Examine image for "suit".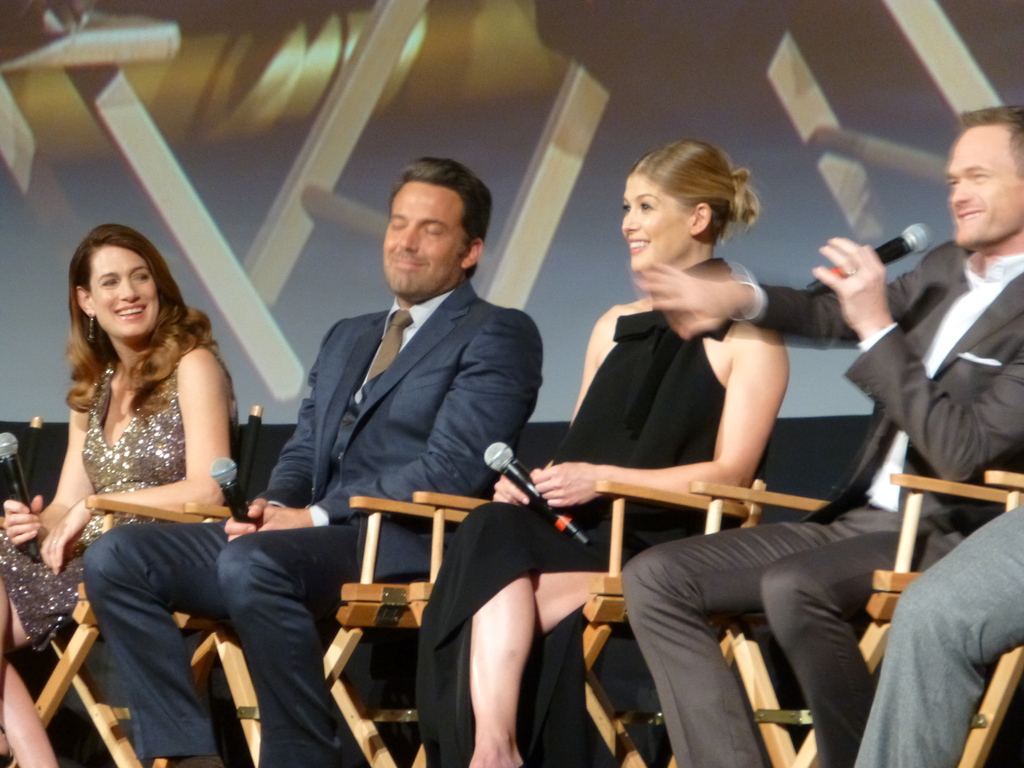
Examination result: crop(77, 274, 546, 767).
